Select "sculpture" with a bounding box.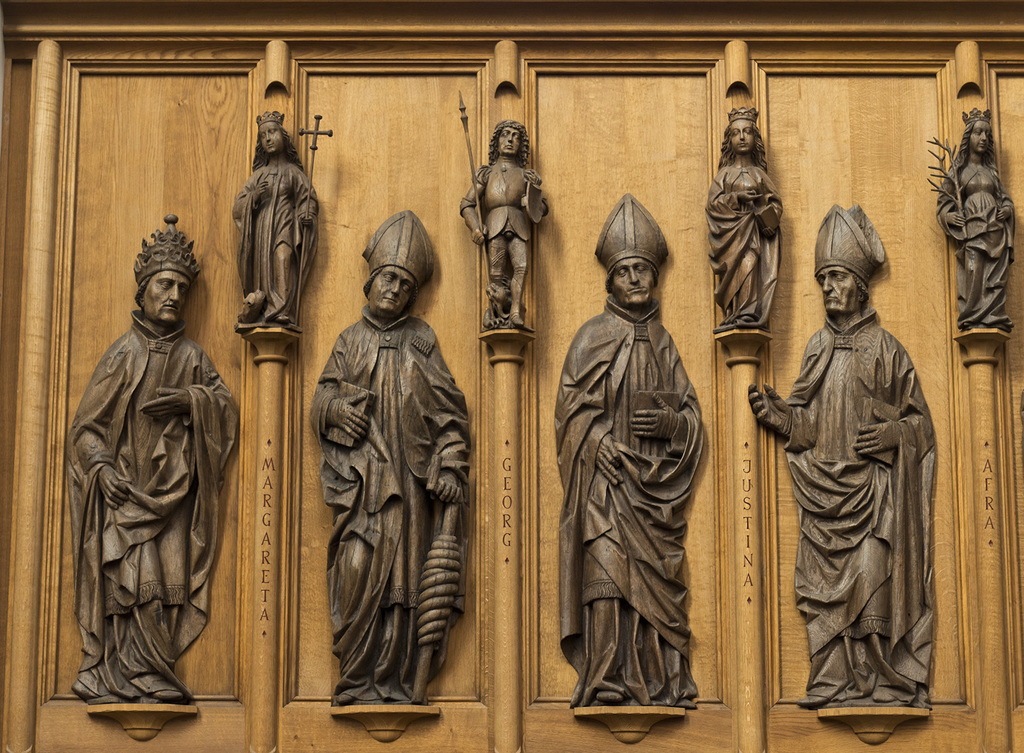
{"x1": 59, "y1": 208, "x2": 249, "y2": 704}.
